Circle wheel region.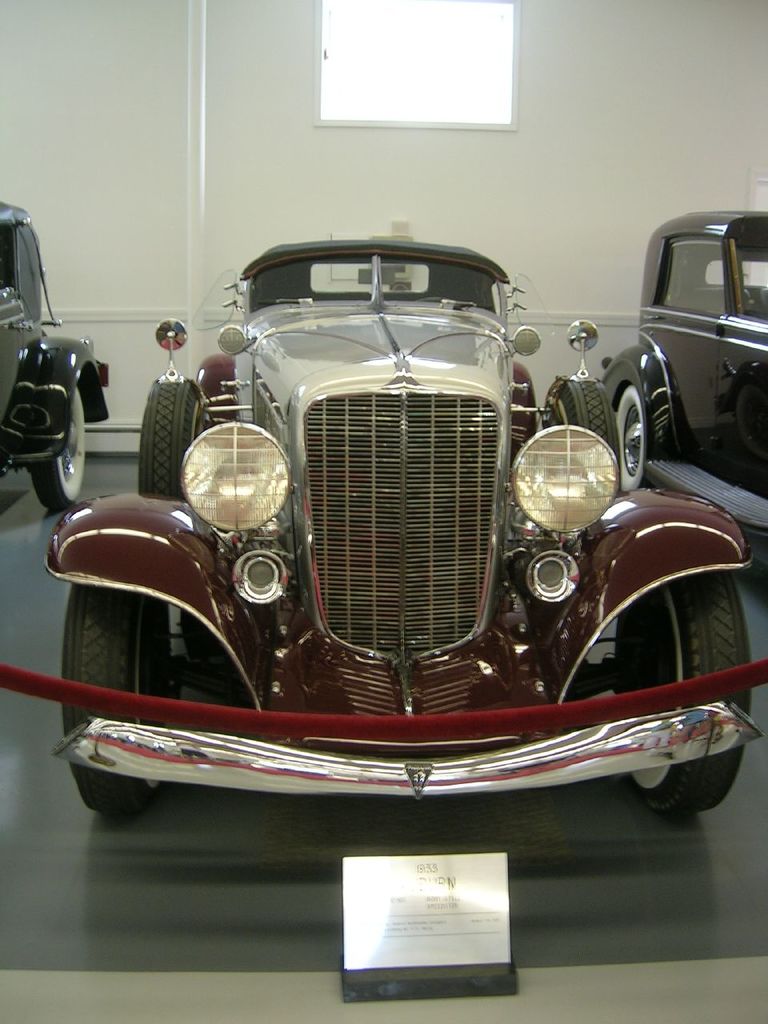
Region: (x1=549, y1=370, x2=619, y2=478).
